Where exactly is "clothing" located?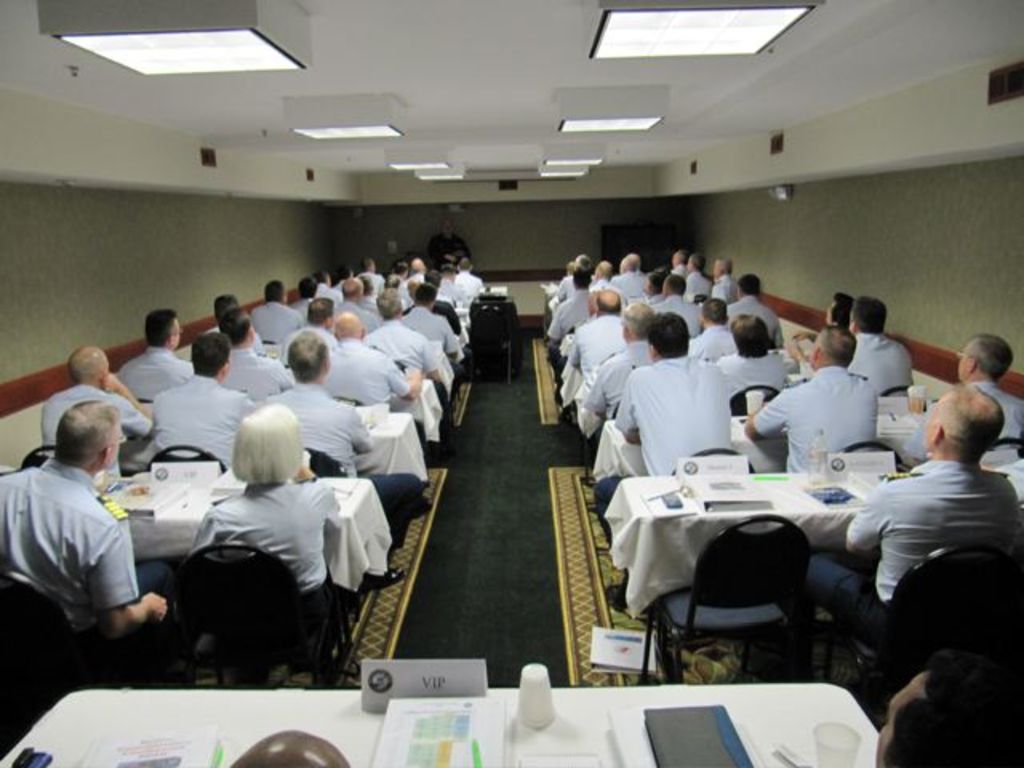
Its bounding box is 40 378 154 490.
